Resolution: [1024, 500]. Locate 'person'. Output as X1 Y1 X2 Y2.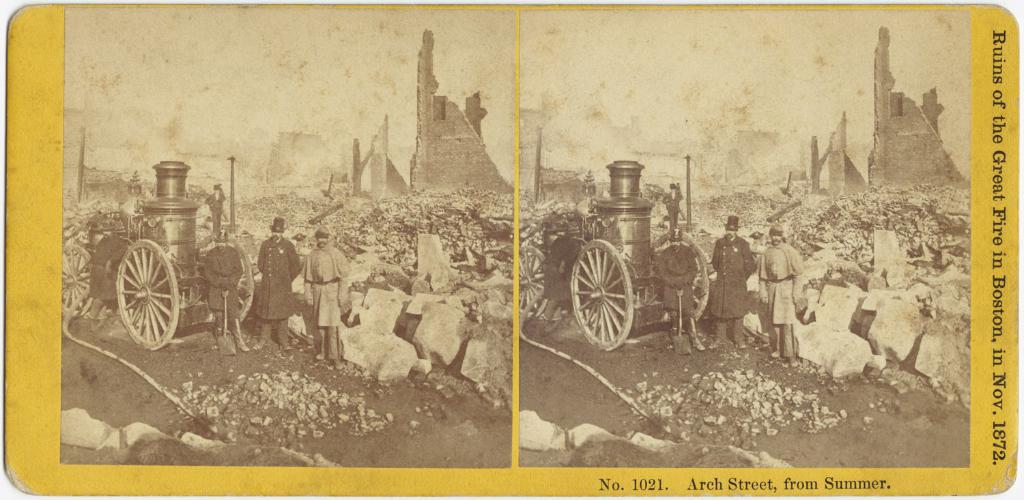
709 213 763 349.
